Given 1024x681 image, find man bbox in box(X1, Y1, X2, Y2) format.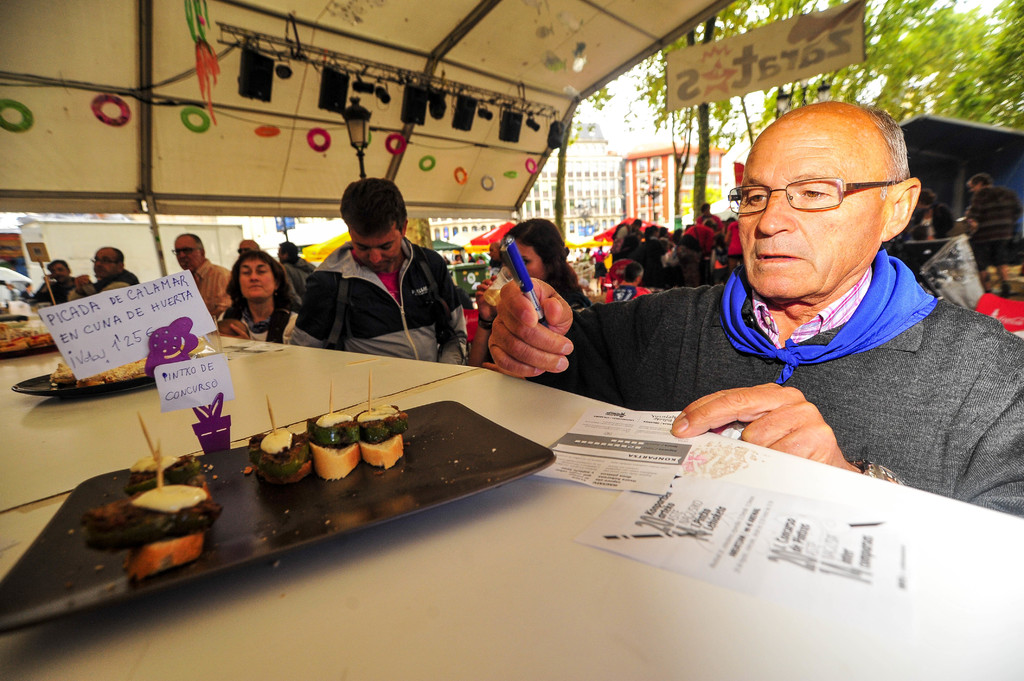
box(237, 236, 316, 306).
